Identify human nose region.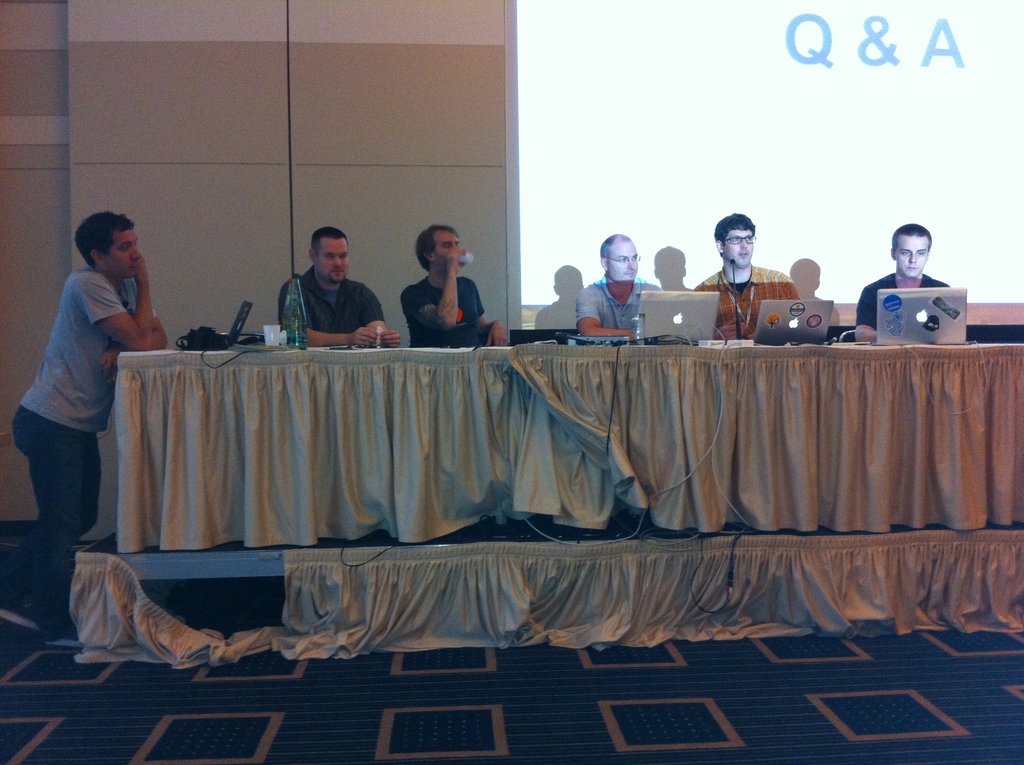
Region: [333,256,340,265].
